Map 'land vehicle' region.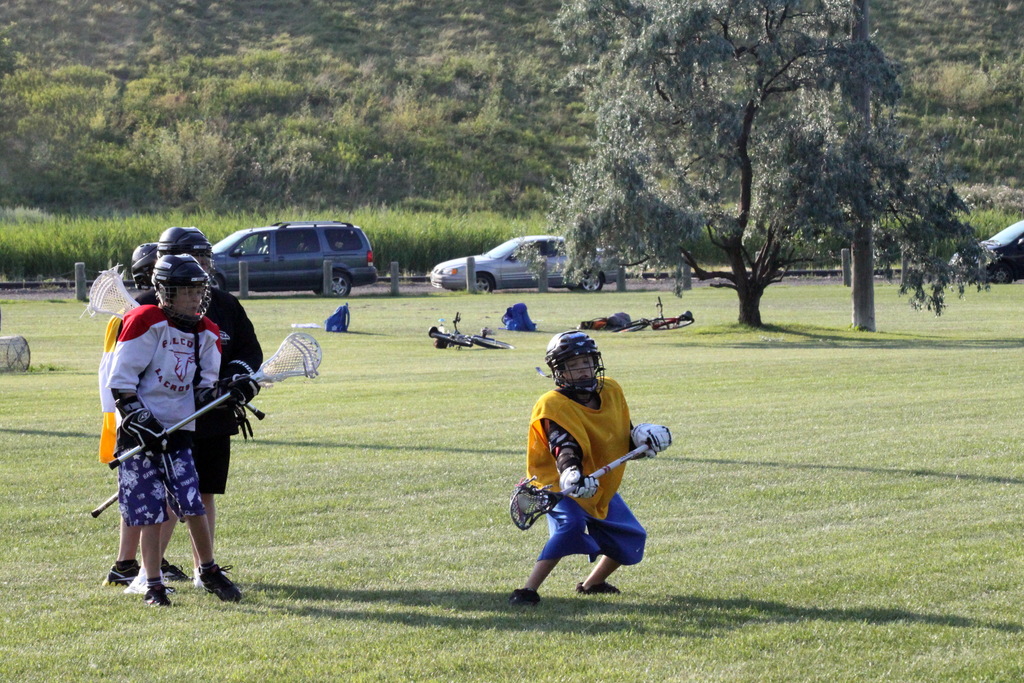
Mapped to <bbox>426, 236, 618, 294</bbox>.
